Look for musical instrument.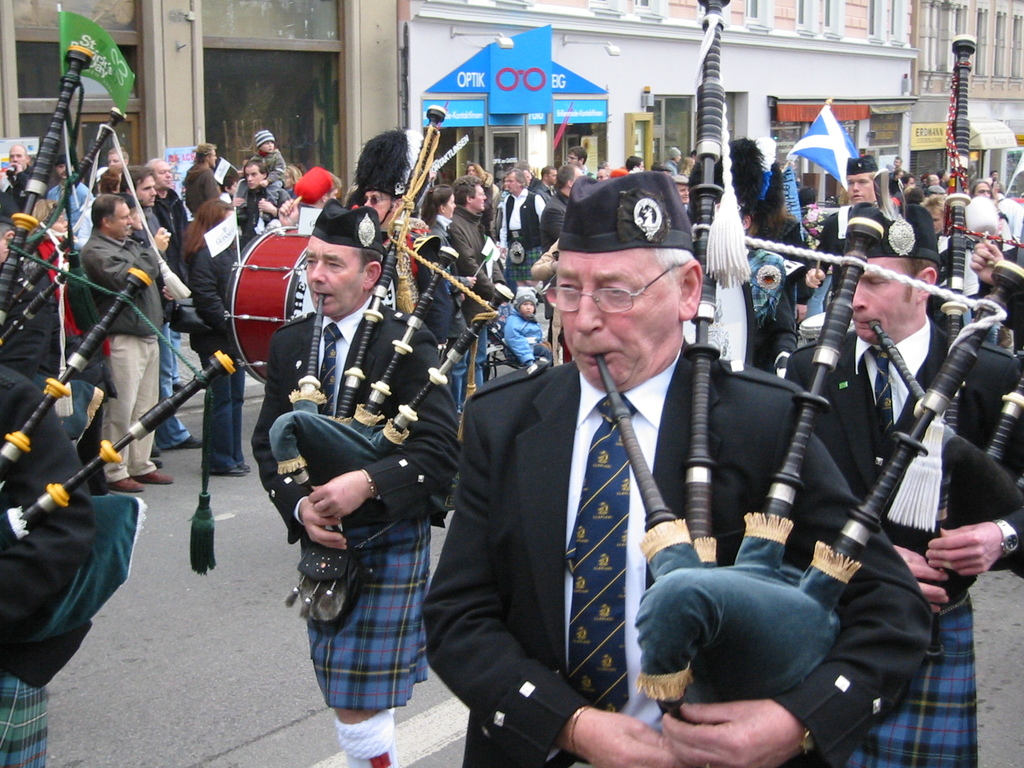
Found: 282:102:501:637.
